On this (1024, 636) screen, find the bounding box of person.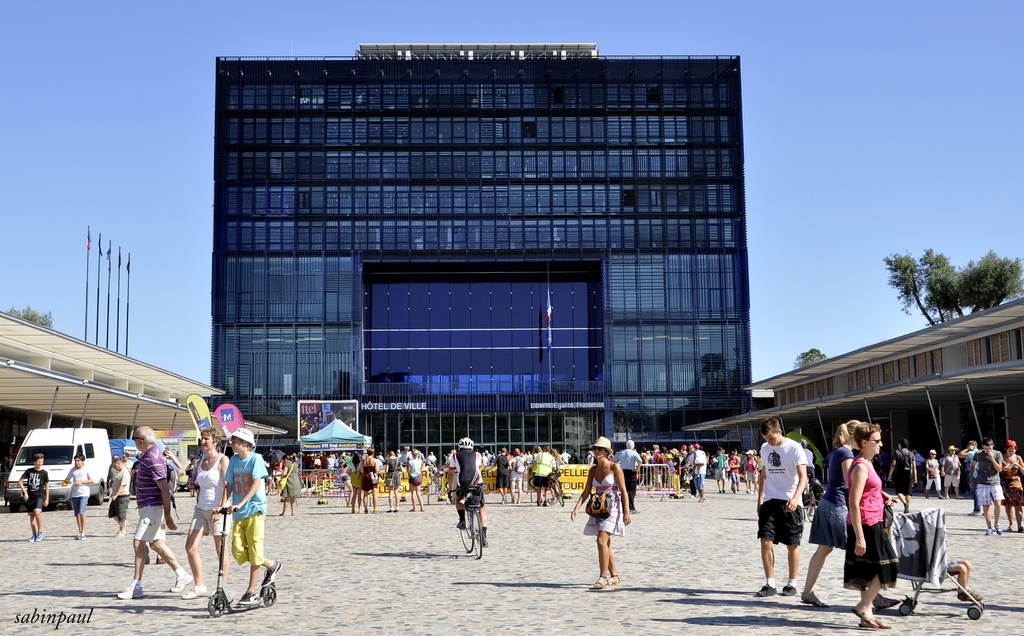
Bounding box: <box>714,443,726,499</box>.
